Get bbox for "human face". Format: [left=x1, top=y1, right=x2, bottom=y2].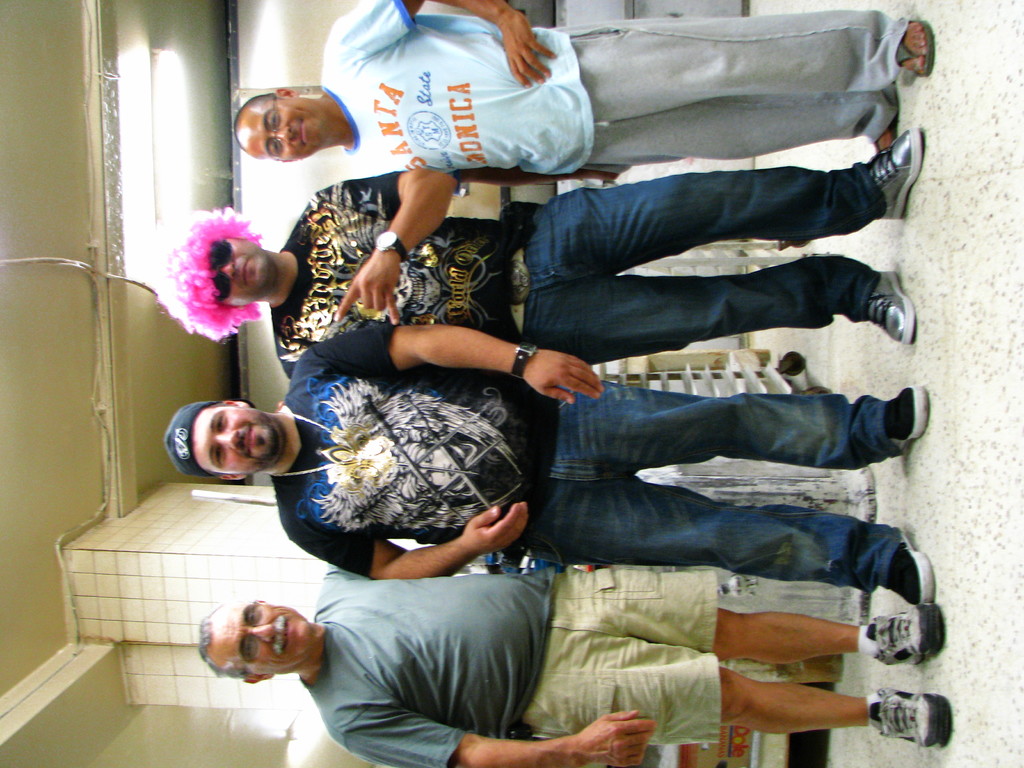
[left=204, top=602, right=307, bottom=669].
